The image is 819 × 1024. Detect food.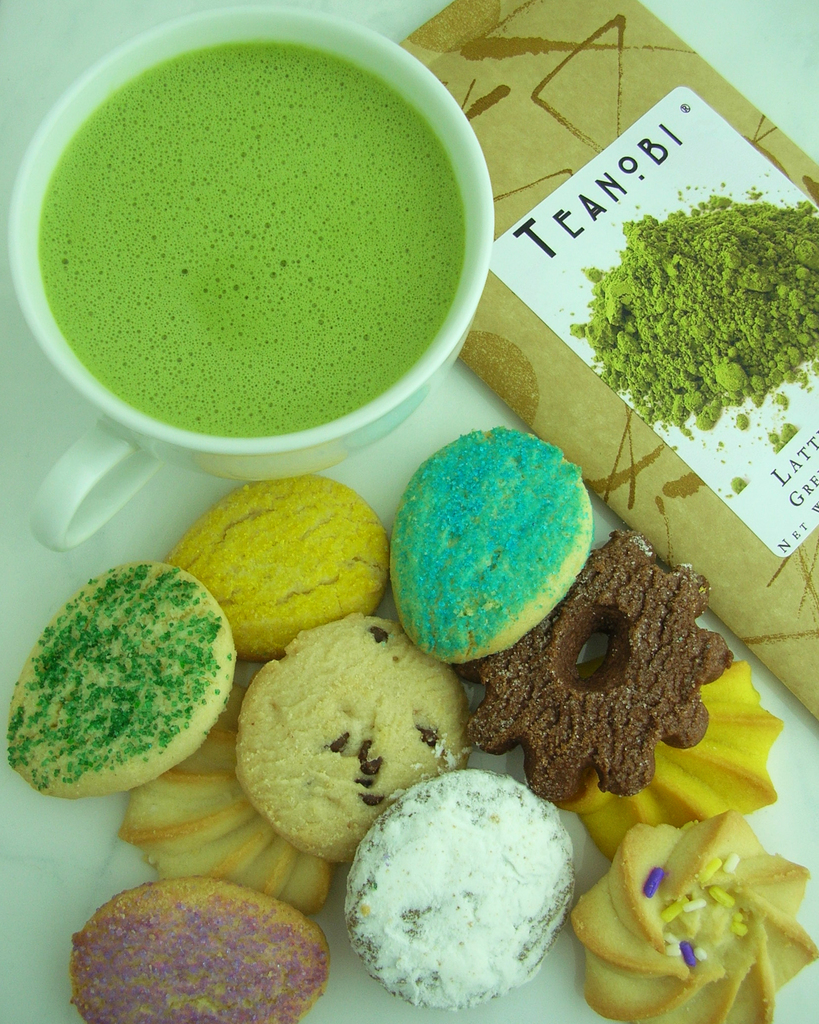
Detection: <region>456, 533, 734, 808</region>.
